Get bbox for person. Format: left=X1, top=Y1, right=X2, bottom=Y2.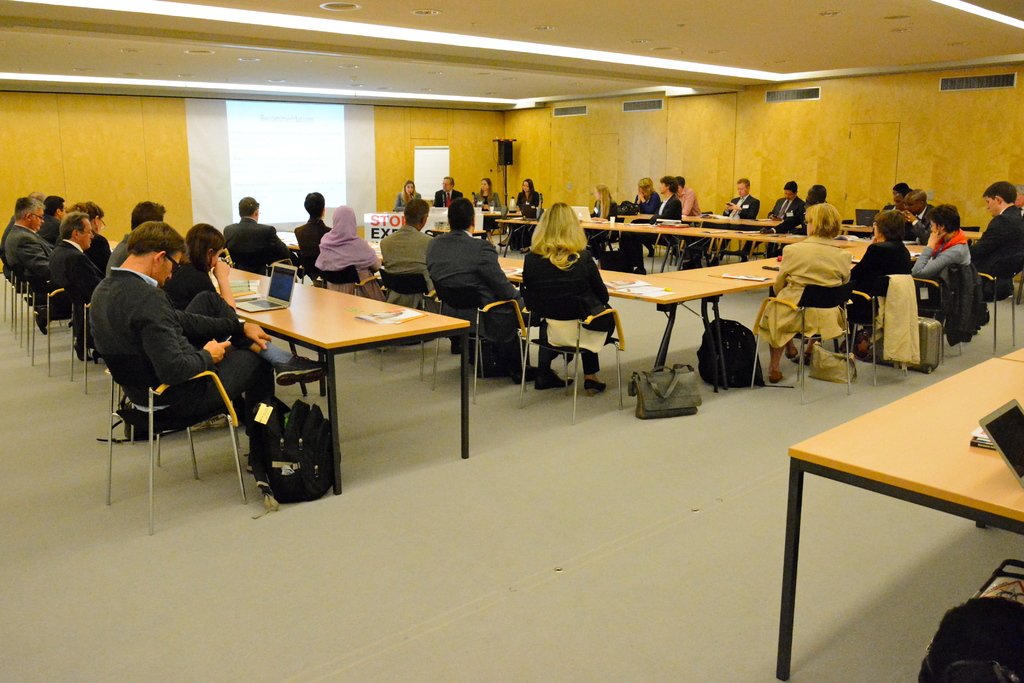
left=675, top=176, right=698, bottom=216.
